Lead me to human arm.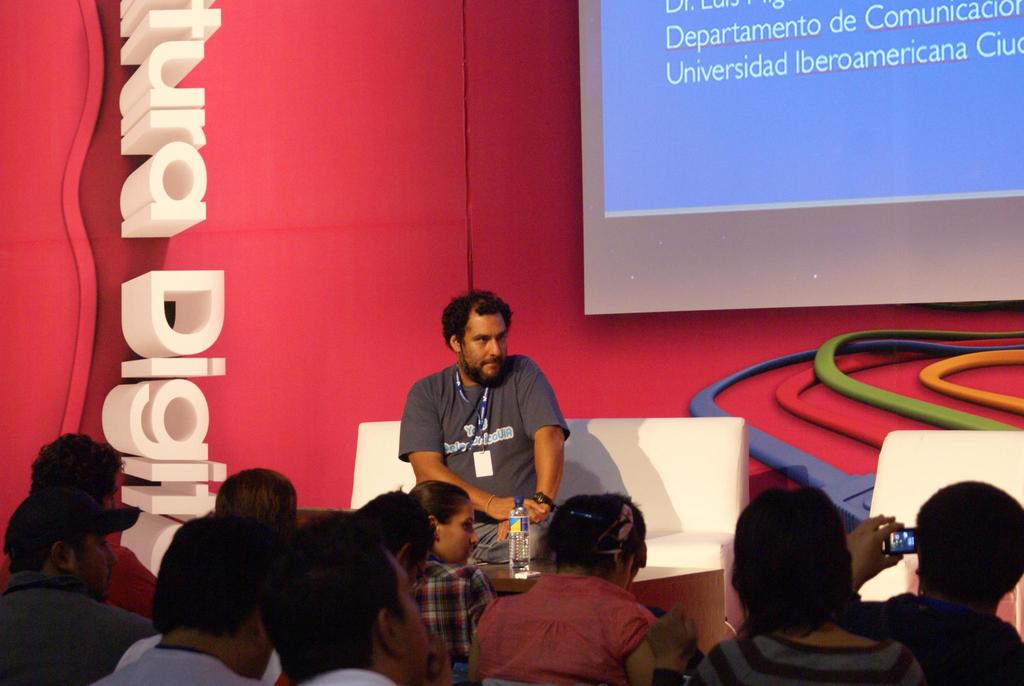
Lead to (621, 605, 650, 685).
